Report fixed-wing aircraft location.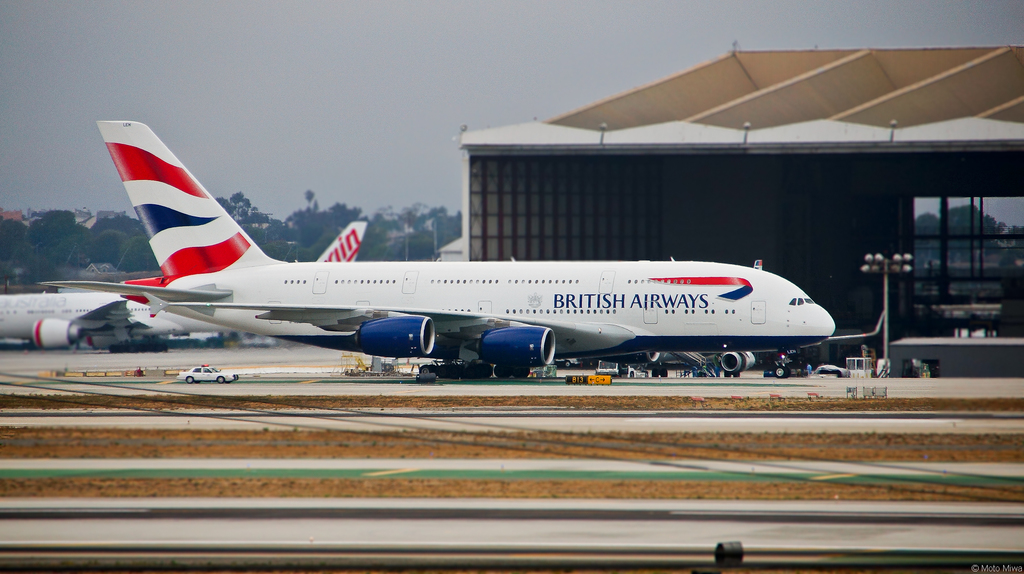
Report: x1=0 y1=291 x2=235 y2=350.
